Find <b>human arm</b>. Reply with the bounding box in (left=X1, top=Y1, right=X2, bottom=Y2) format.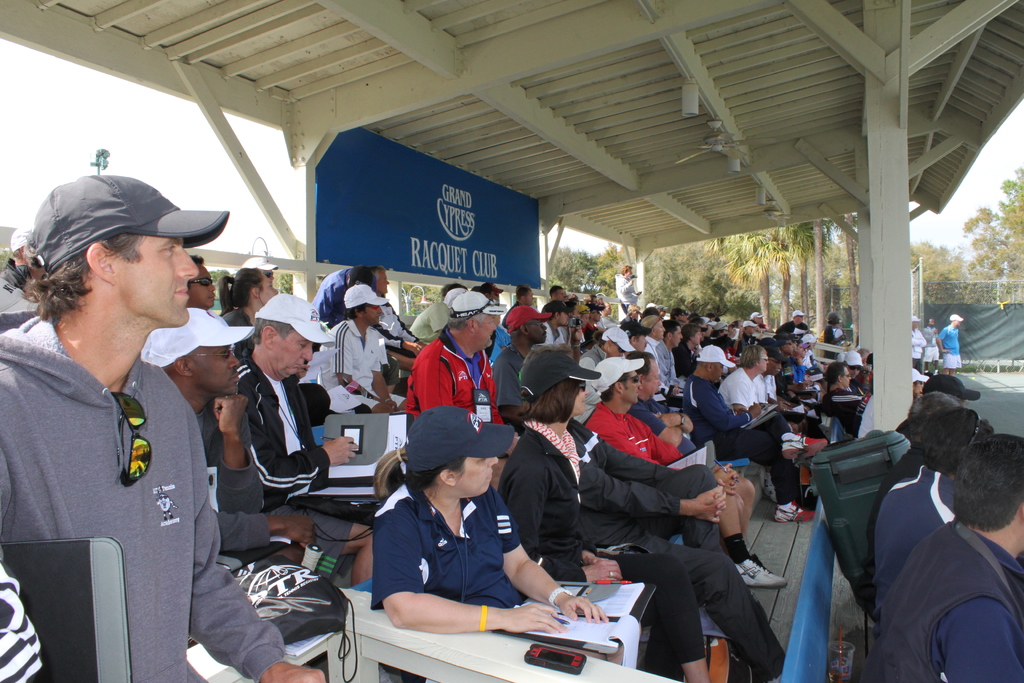
(left=933, top=325, right=948, bottom=356).
